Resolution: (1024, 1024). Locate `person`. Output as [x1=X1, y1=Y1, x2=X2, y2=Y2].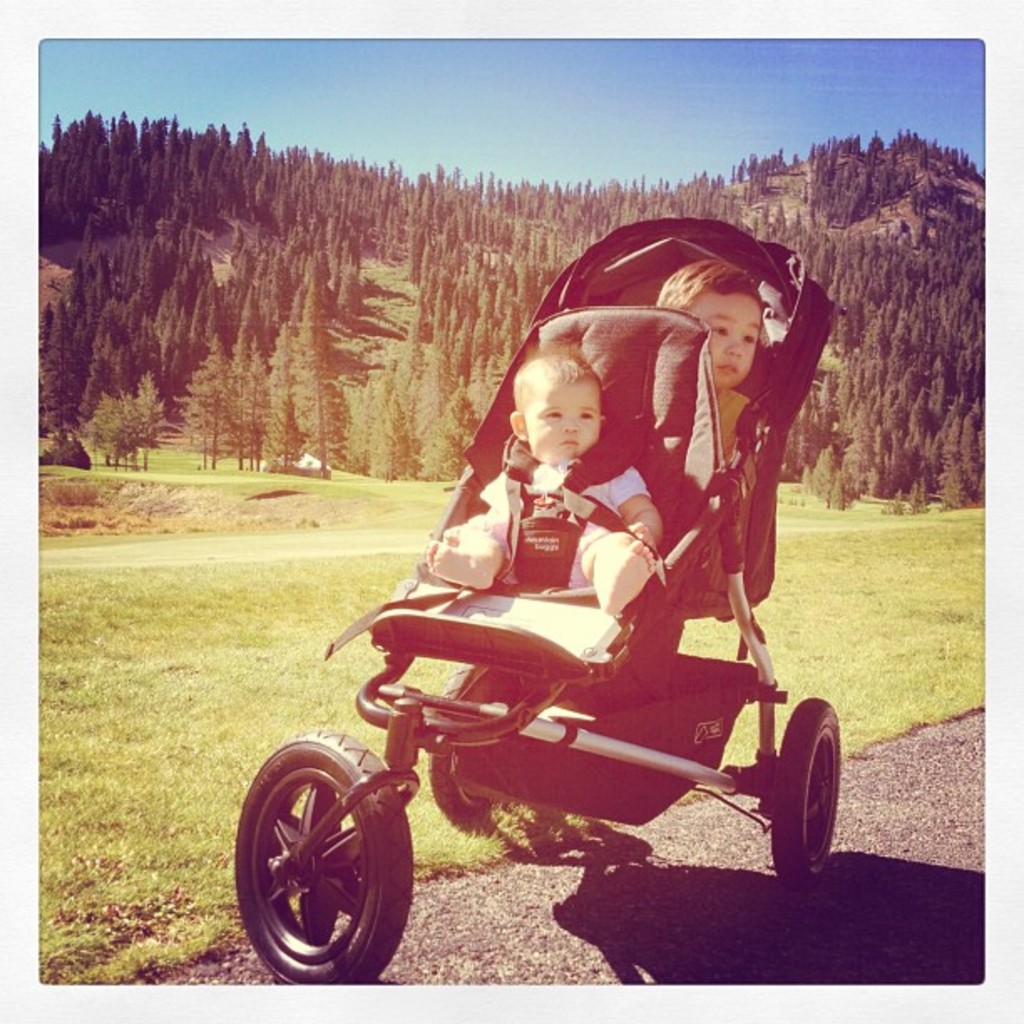
[x1=417, y1=353, x2=668, y2=622].
